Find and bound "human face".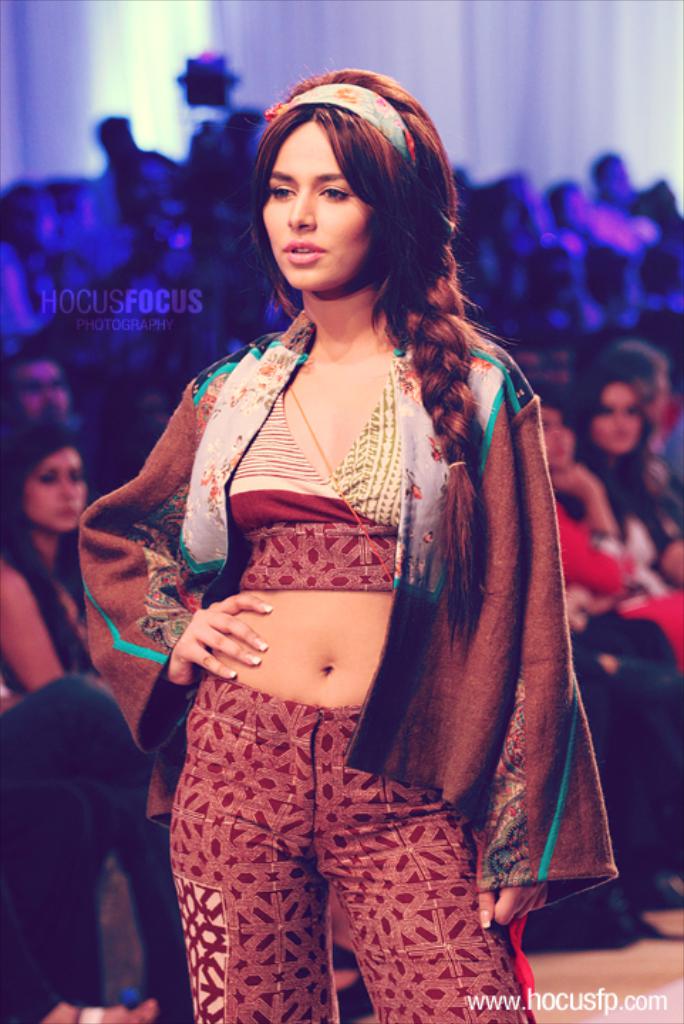
Bound: (x1=594, y1=391, x2=644, y2=462).
